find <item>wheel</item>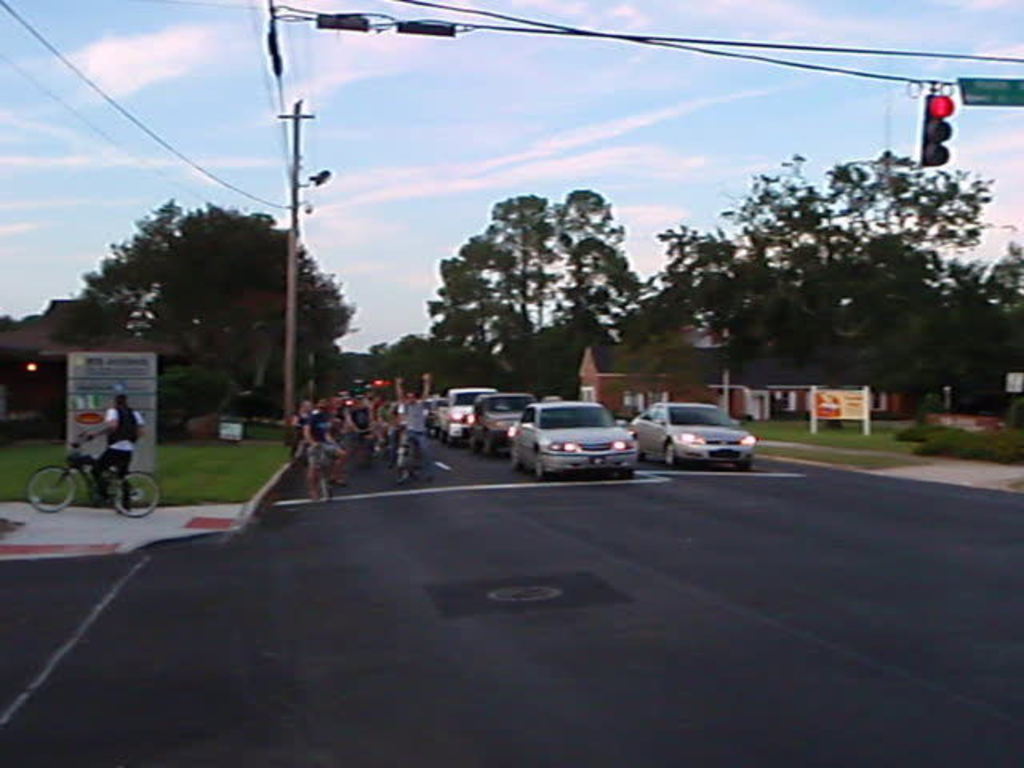
l=320, t=470, r=330, b=494
